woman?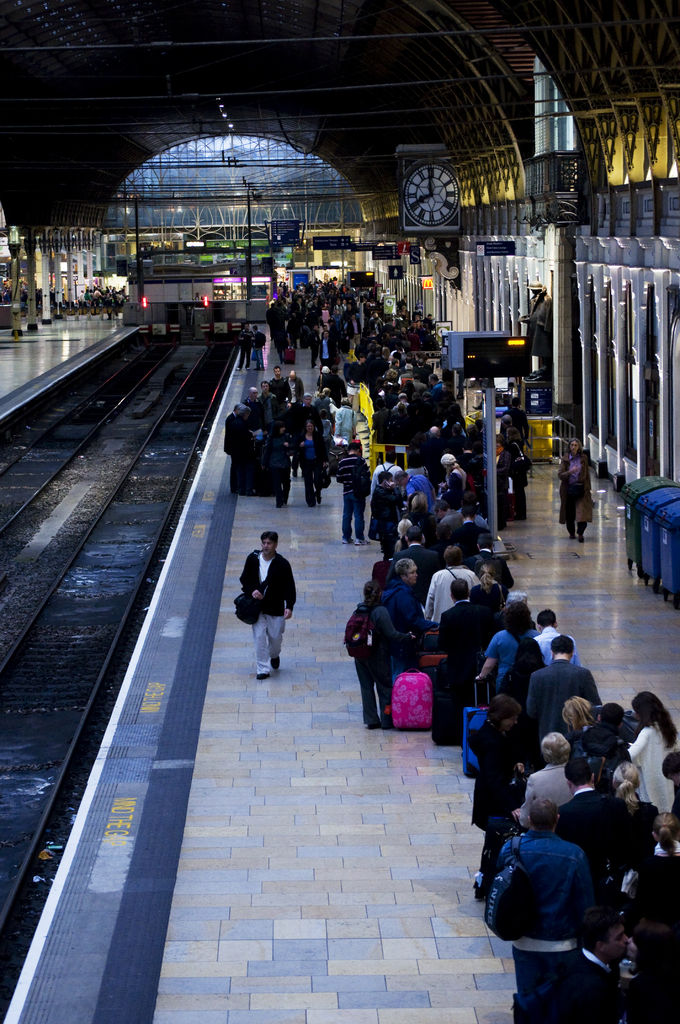
[626,690,679,814]
